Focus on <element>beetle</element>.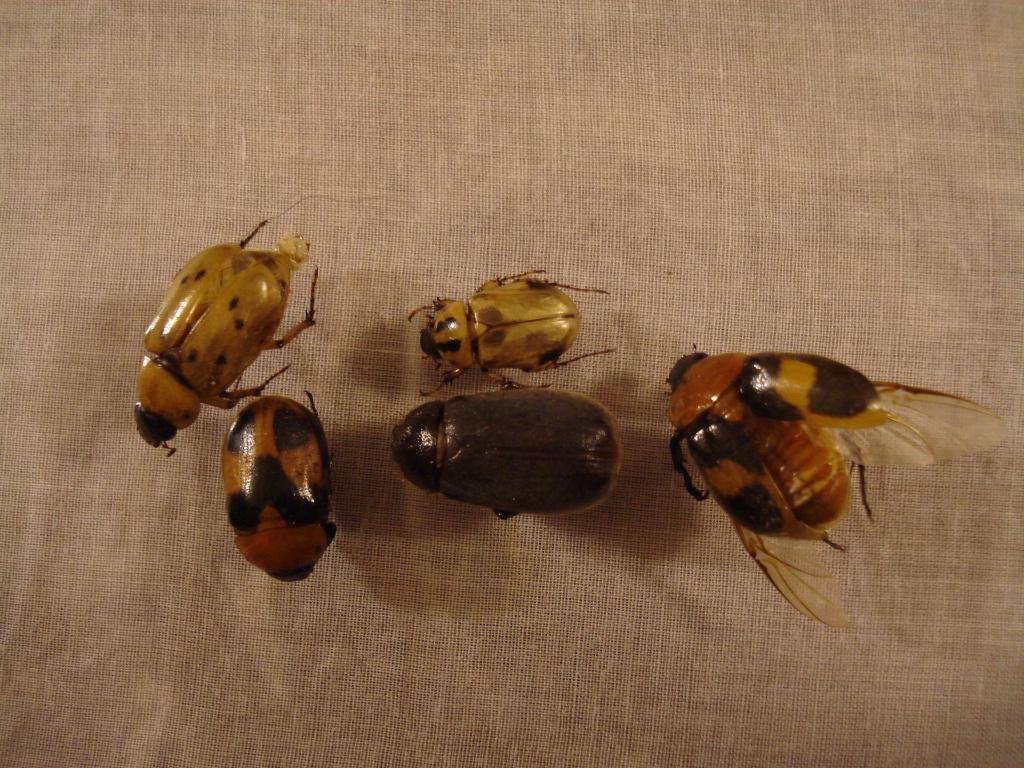
Focused at bbox=[219, 391, 331, 583].
